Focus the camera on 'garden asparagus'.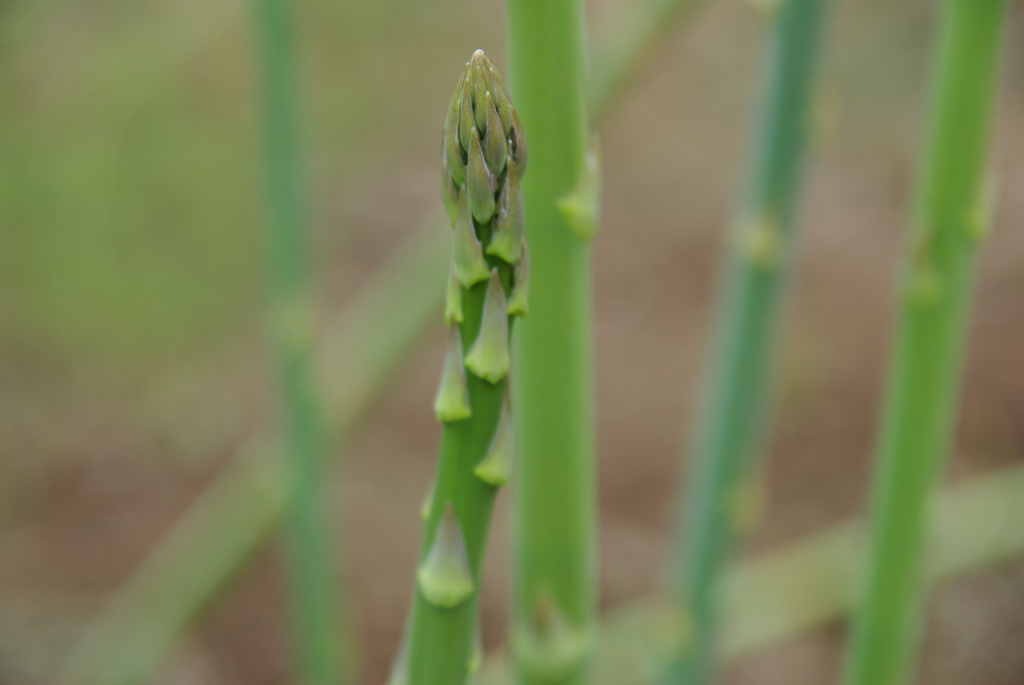
Focus region: {"x1": 388, "y1": 50, "x2": 528, "y2": 684}.
